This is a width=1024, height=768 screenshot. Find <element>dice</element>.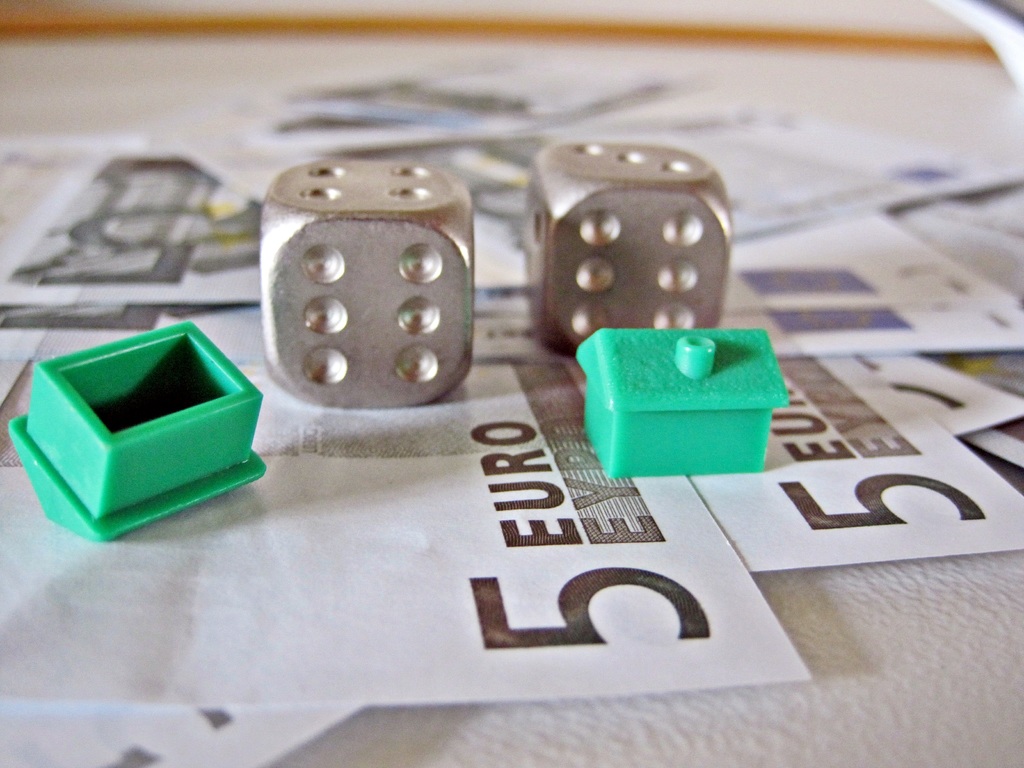
Bounding box: detection(263, 160, 472, 401).
